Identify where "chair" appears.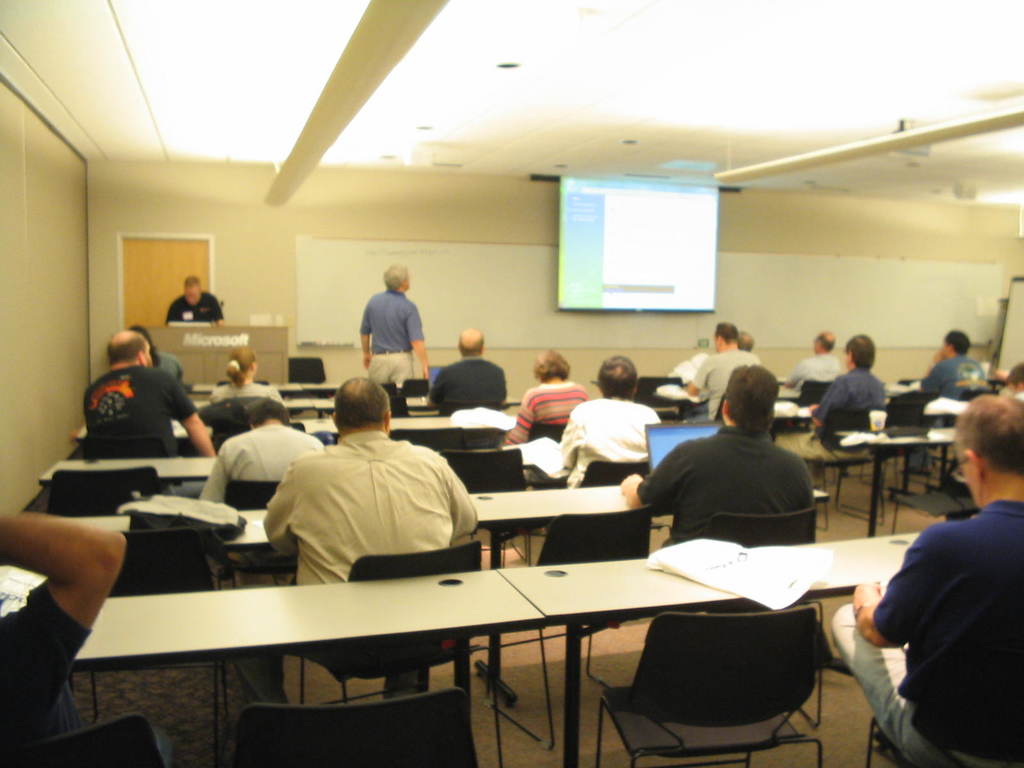
Appears at pyautogui.locateOnScreen(287, 353, 337, 419).
